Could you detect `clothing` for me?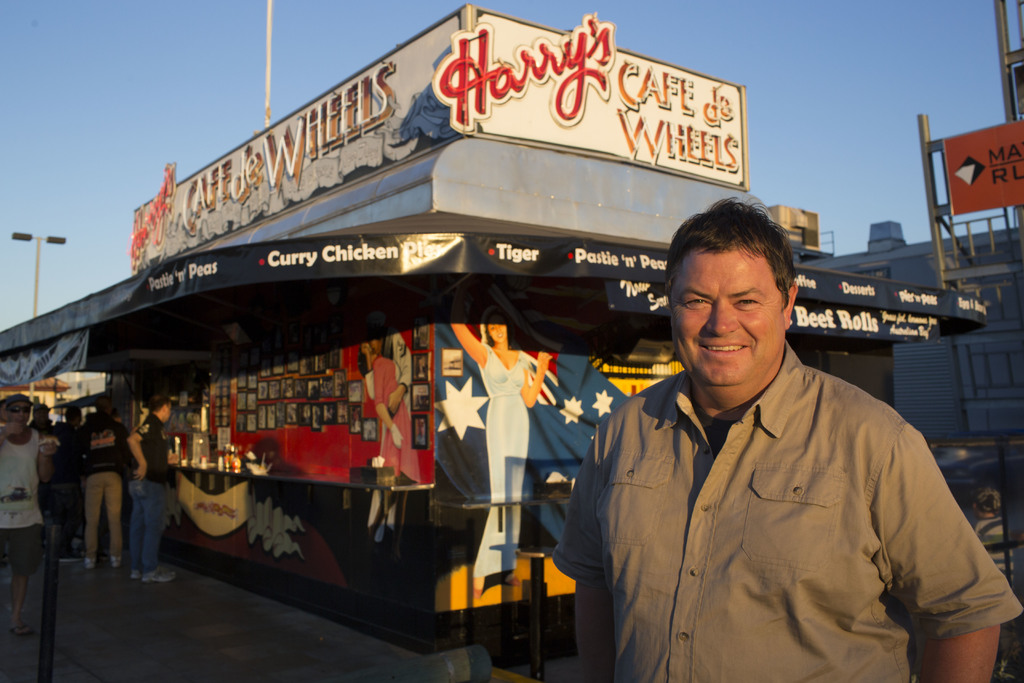
Detection result: <box>0,427,44,577</box>.
